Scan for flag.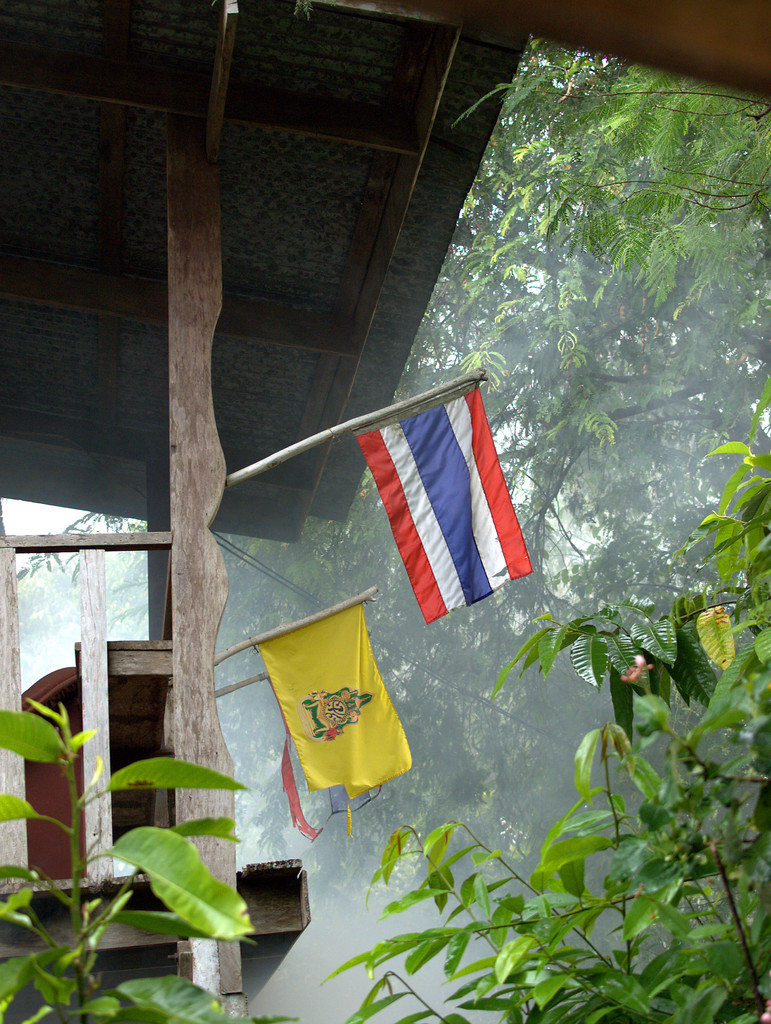
Scan result: select_region(354, 369, 529, 633).
